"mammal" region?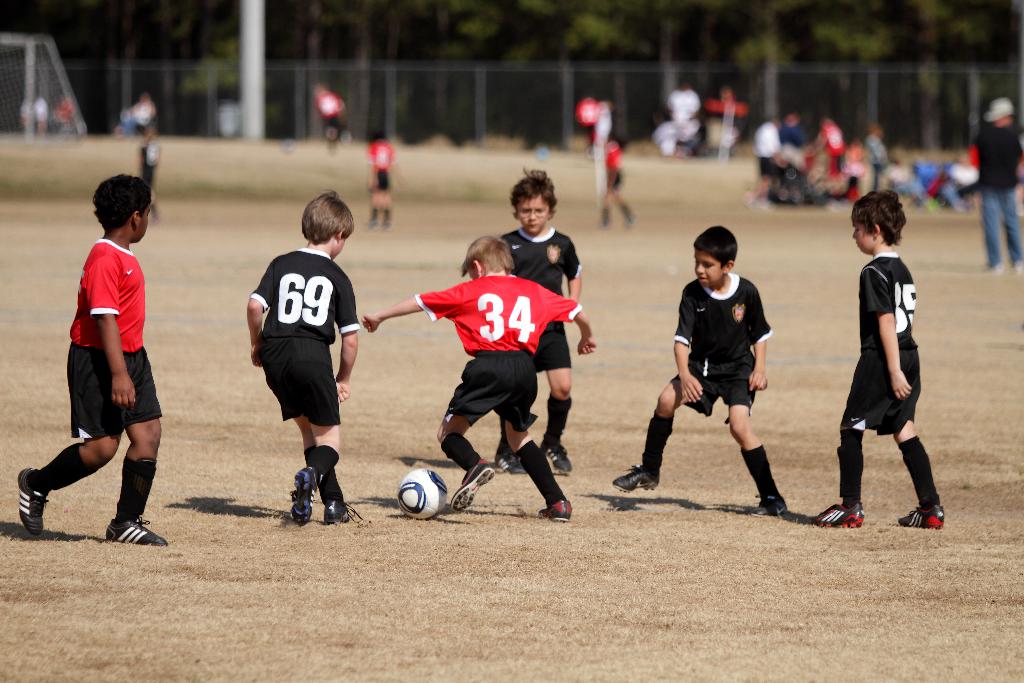
[136, 123, 159, 223]
